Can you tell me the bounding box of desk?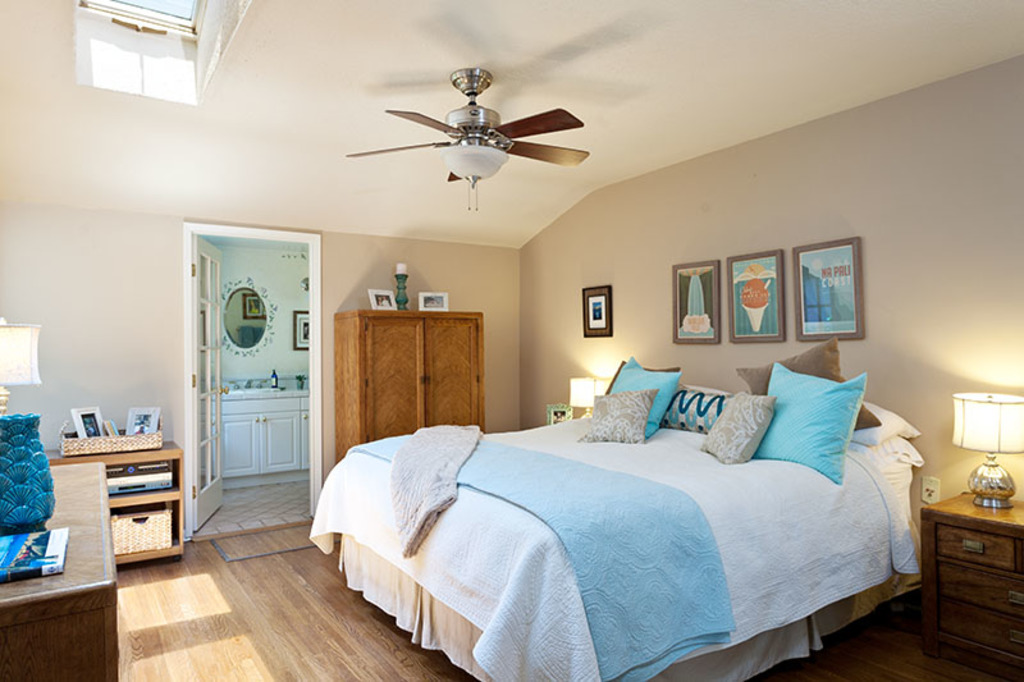
5,464,118,676.
